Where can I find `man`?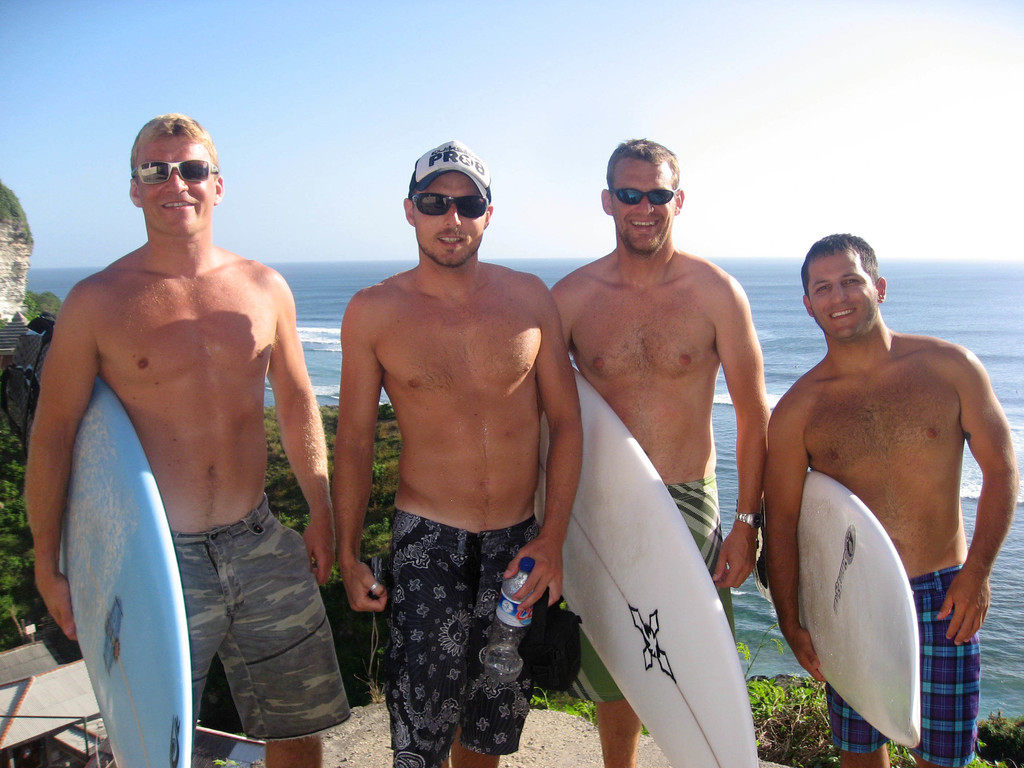
You can find it at x1=552 y1=131 x2=776 y2=767.
